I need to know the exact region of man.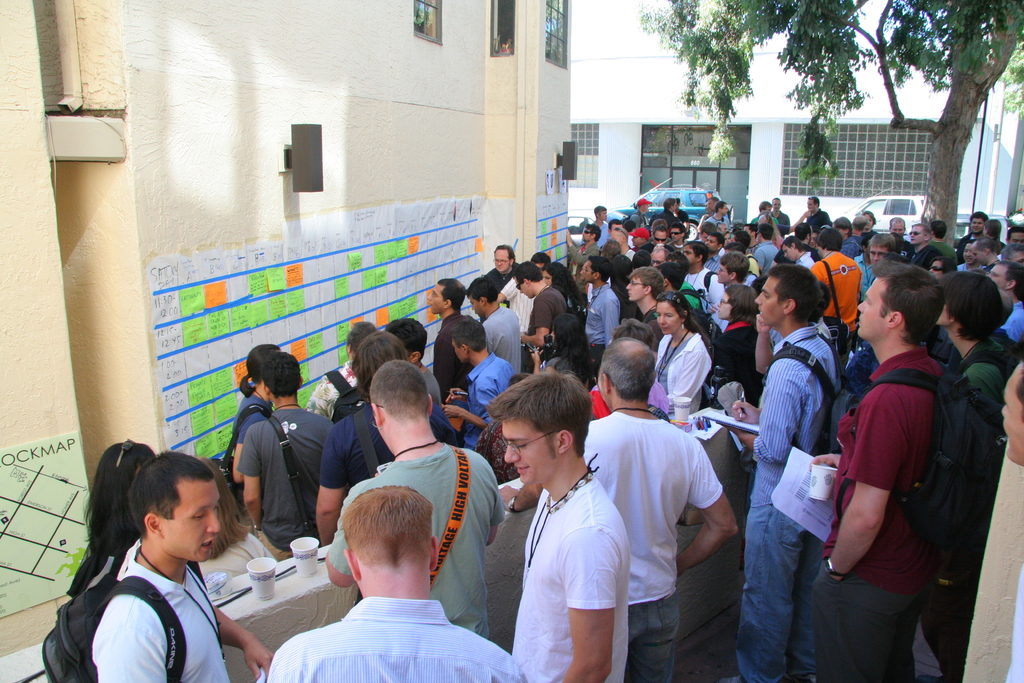
Region: (x1=714, y1=252, x2=751, y2=288).
